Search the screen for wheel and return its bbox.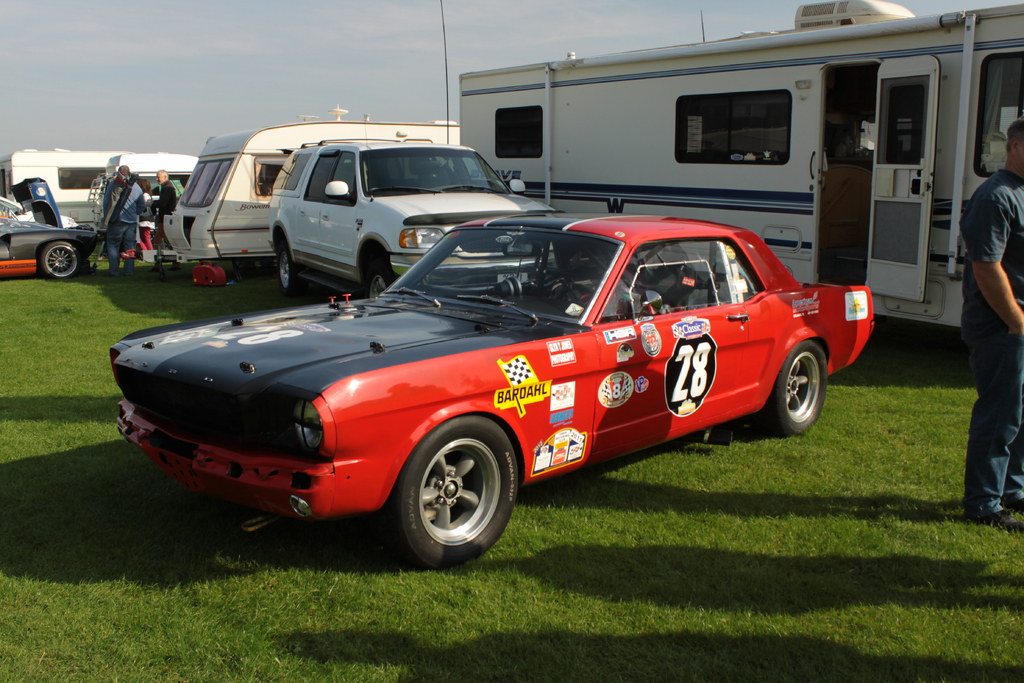
Found: 278/236/296/290.
